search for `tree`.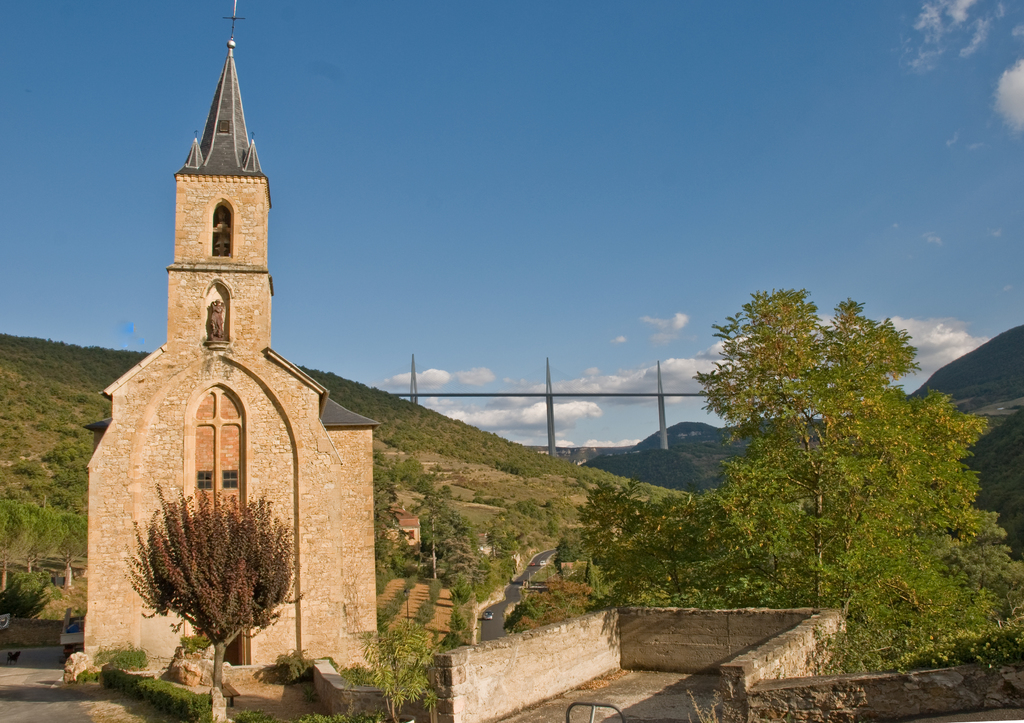
Found at rect(345, 616, 436, 722).
